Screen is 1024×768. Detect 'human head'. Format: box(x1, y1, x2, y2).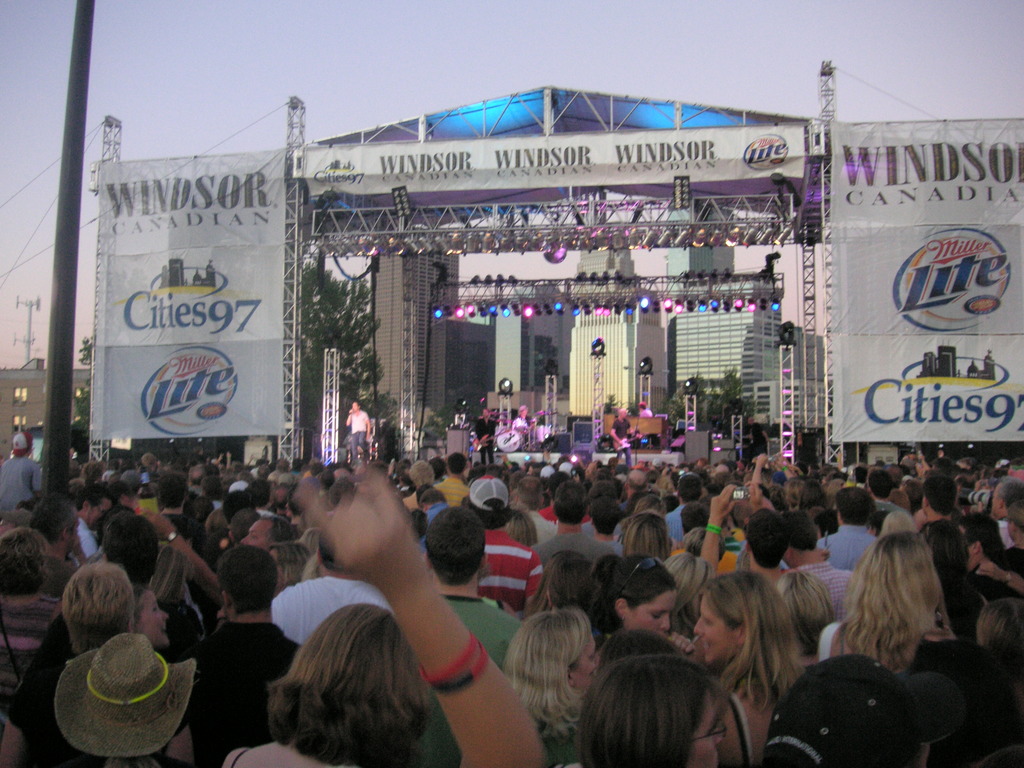
box(516, 404, 527, 420).
